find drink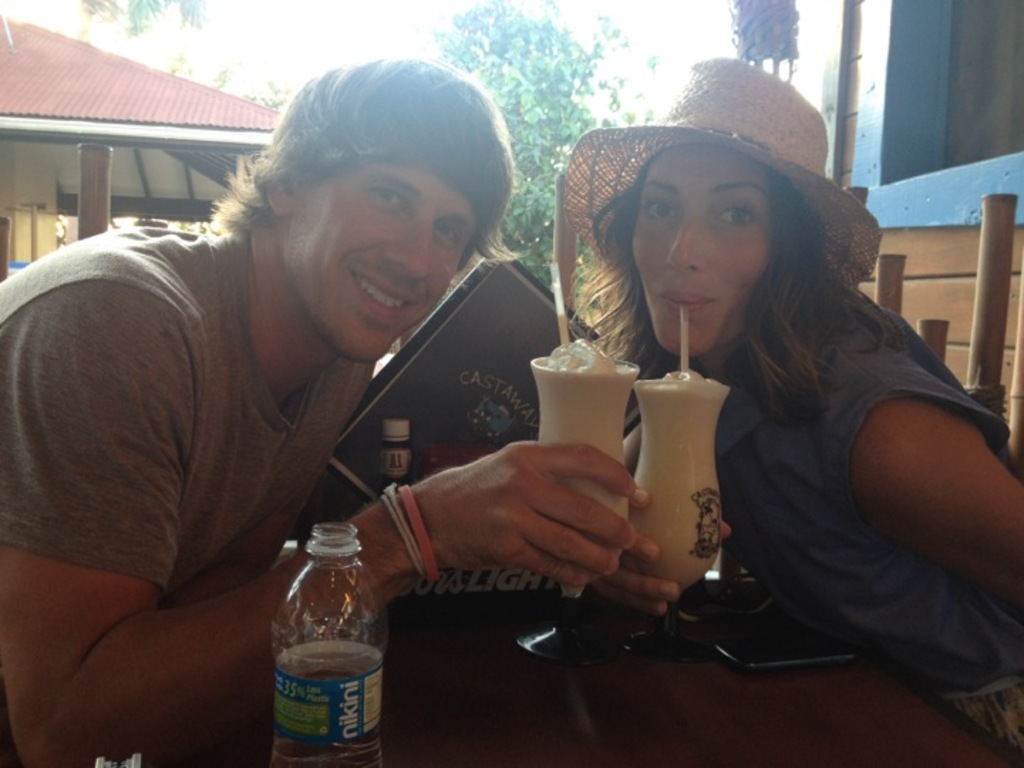
left=633, top=381, right=740, bottom=599
